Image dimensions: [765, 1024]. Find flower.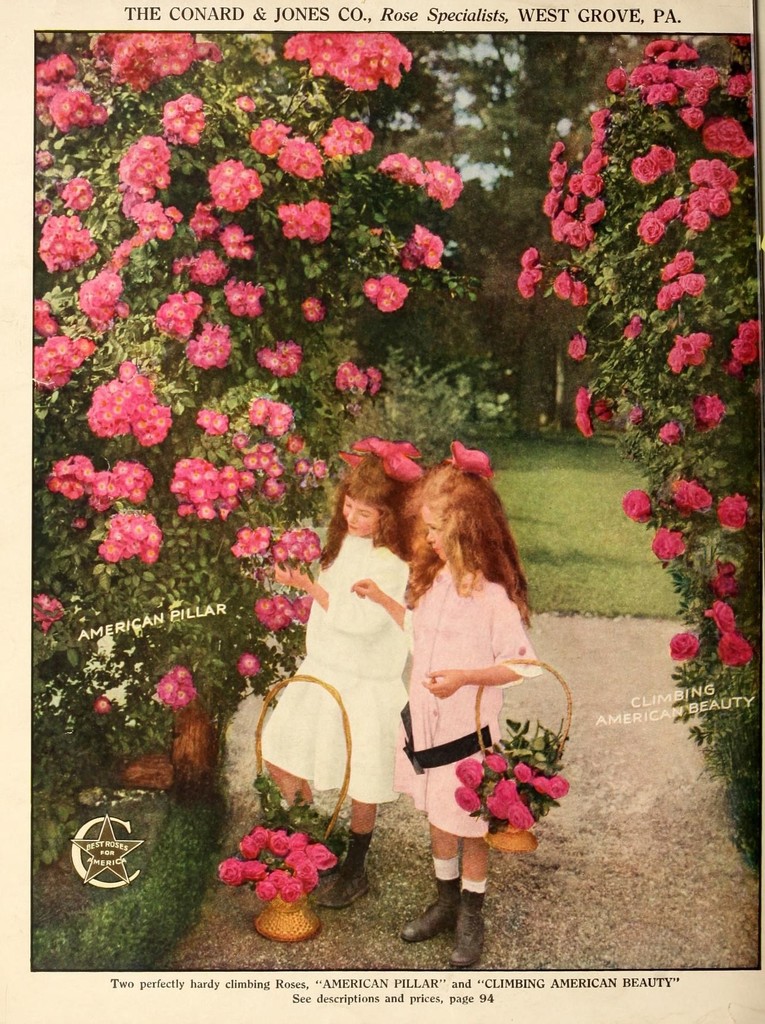
<bbox>88, 27, 221, 90</bbox>.
